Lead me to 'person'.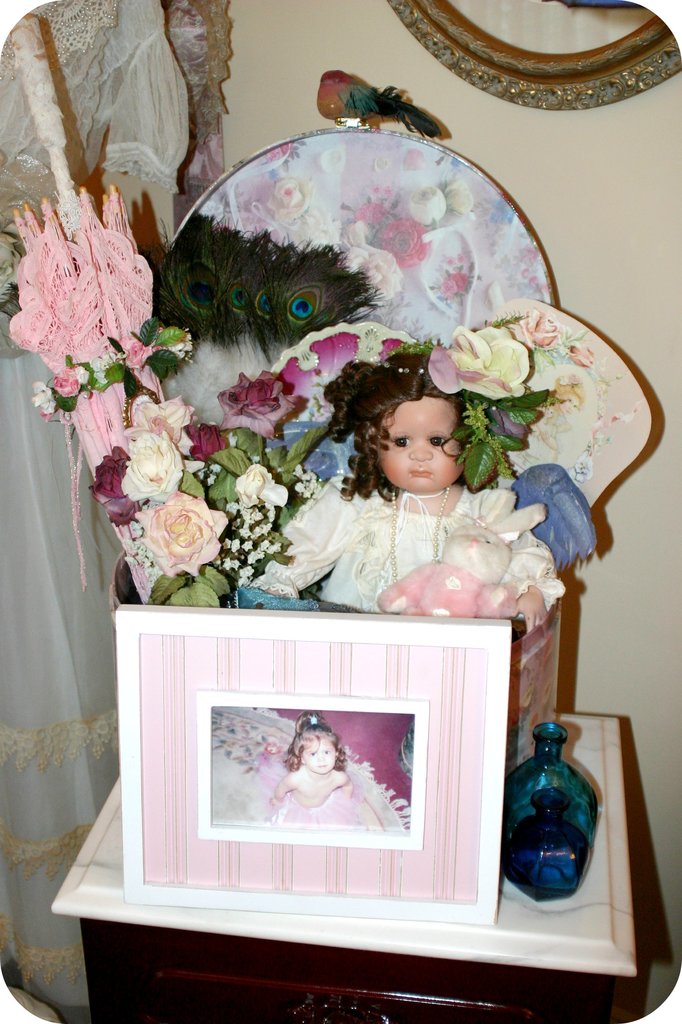
Lead to Rect(277, 313, 560, 646).
